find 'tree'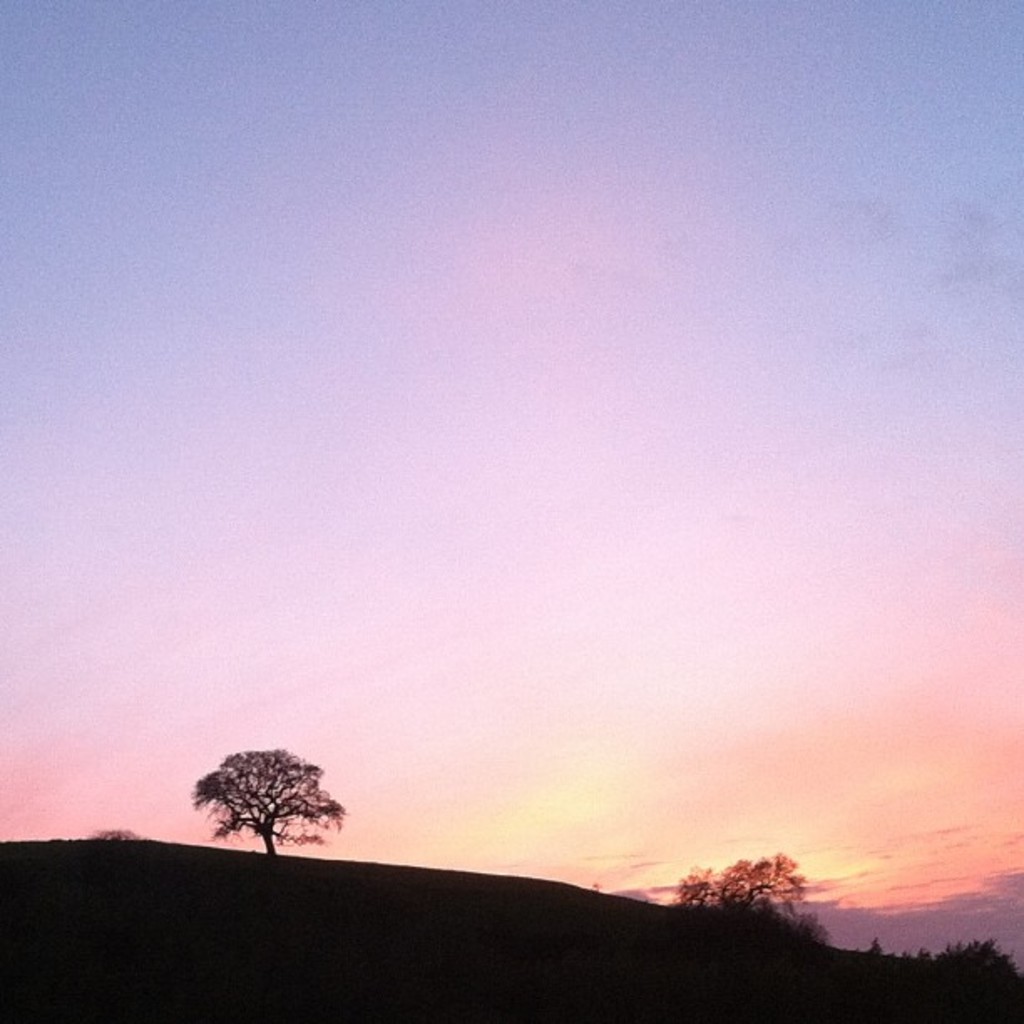
select_region(194, 736, 343, 863)
